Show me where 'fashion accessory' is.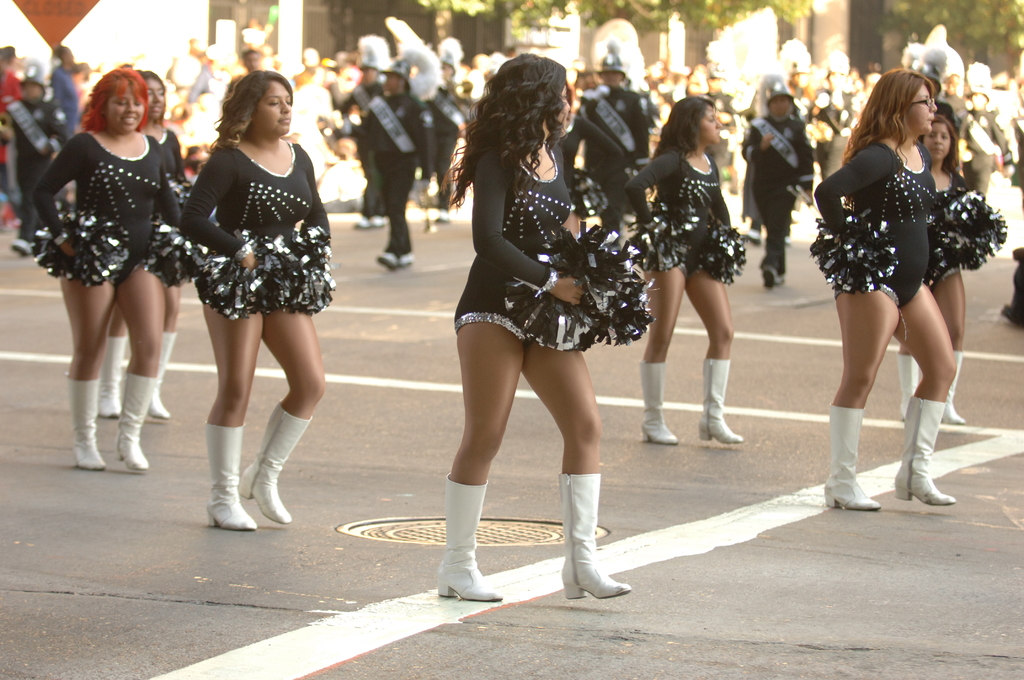
'fashion accessory' is at 112:369:160:474.
